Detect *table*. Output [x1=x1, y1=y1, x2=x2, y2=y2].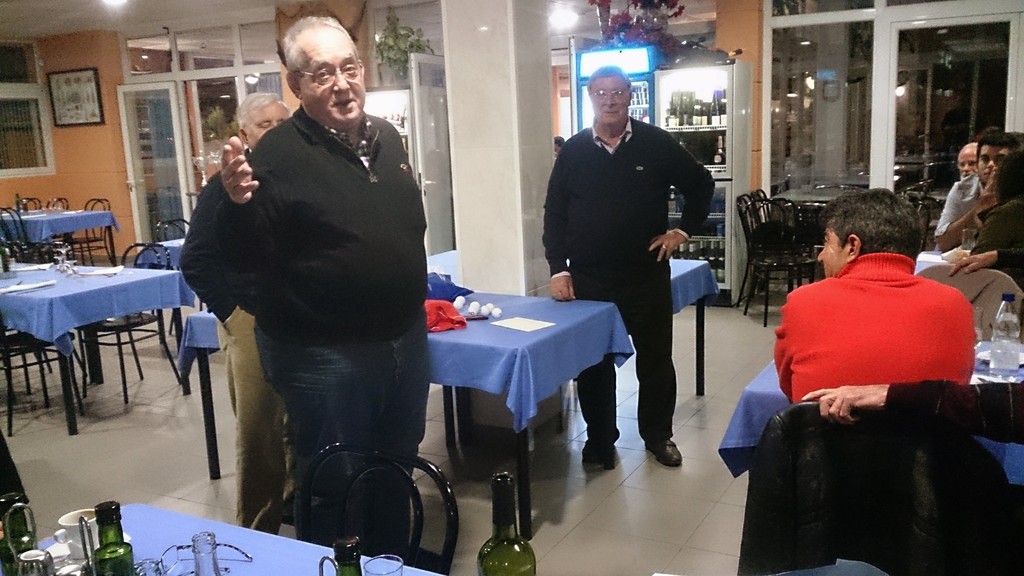
[x1=29, y1=498, x2=443, y2=575].
